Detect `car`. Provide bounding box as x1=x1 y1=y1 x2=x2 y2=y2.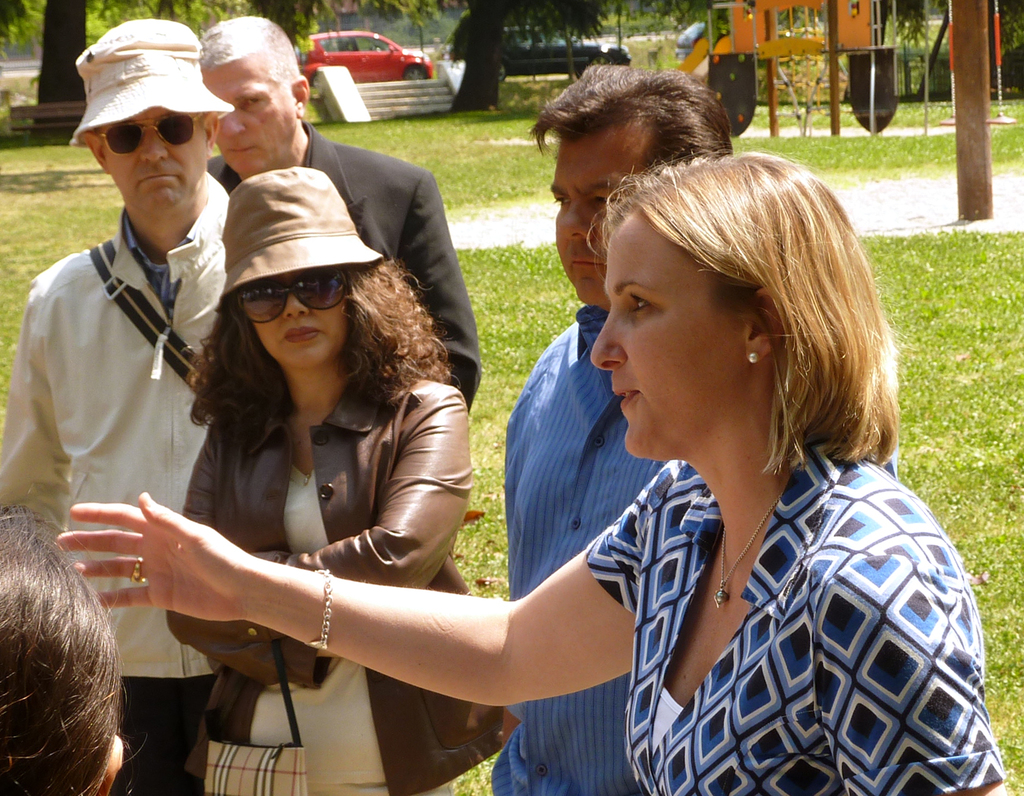
x1=291 y1=25 x2=434 y2=86.
